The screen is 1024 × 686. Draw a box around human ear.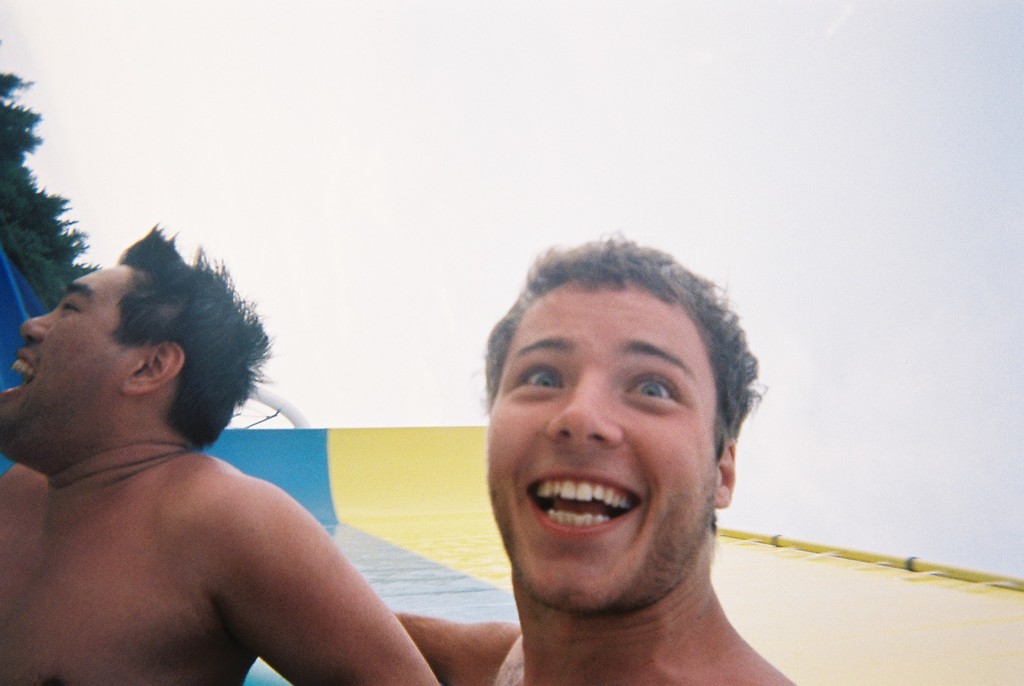
<bbox>716, 439, 735, 507</bbox>.
